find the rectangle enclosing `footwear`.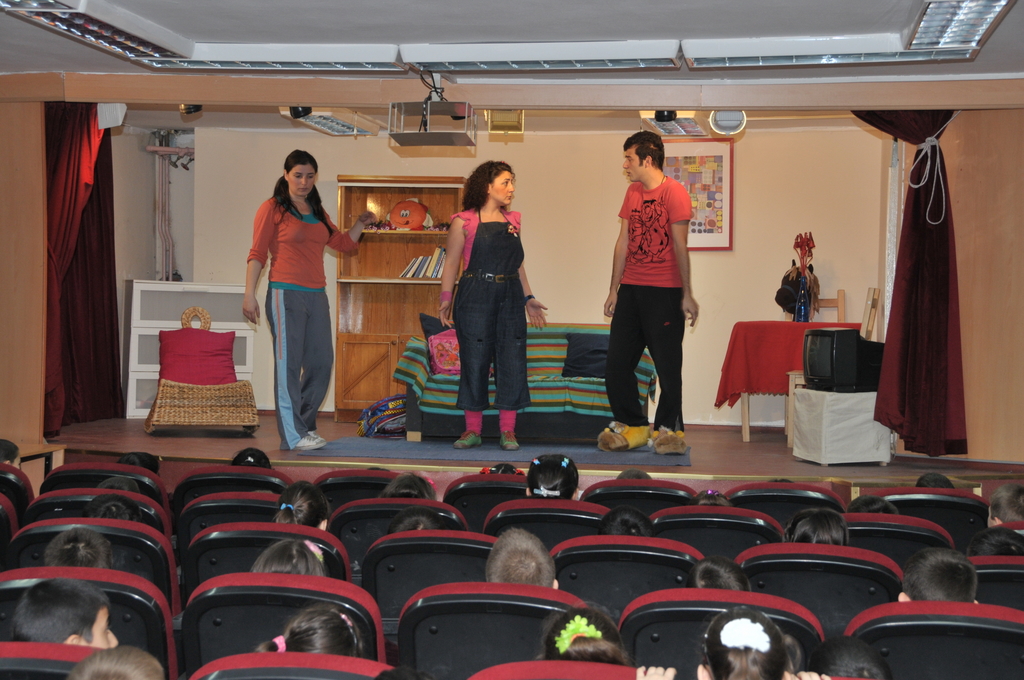
{"left": 646, "top": 423, "right": 692, "bottom": 451}.
